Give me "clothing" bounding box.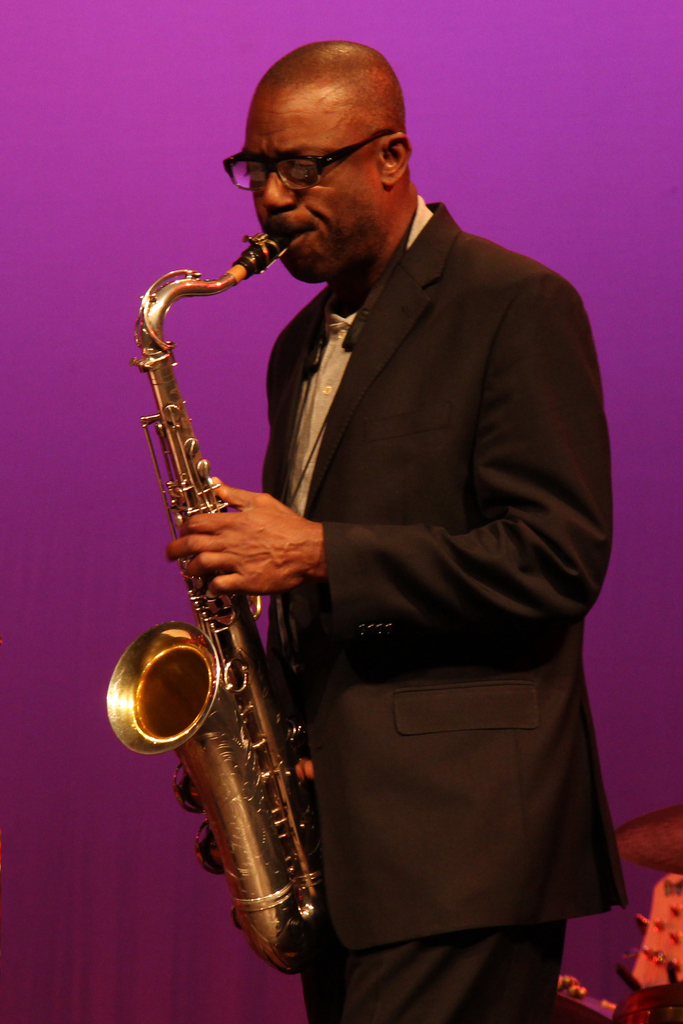
263/190/630/1023.
